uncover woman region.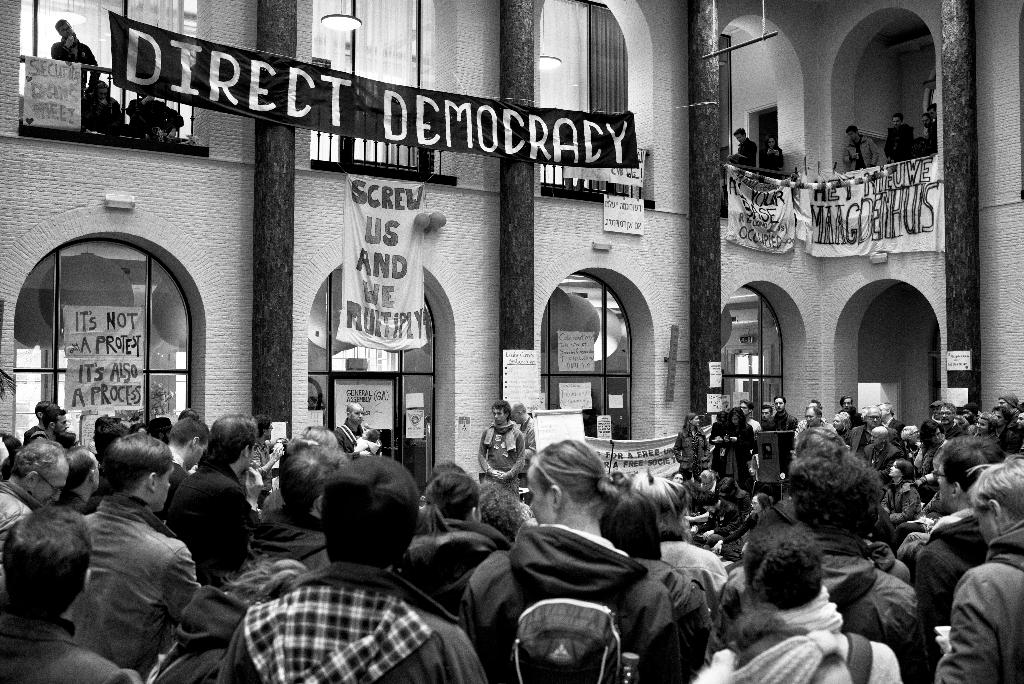
Uncovered: 397:471:511:610.
